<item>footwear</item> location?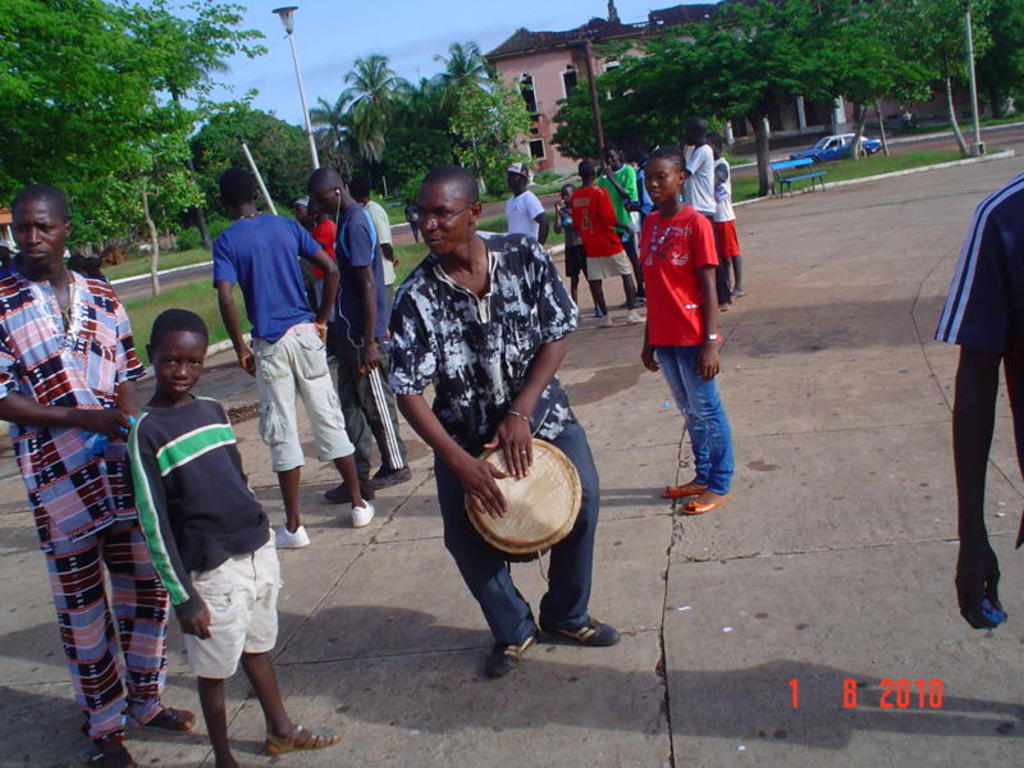
select_region(137, 709, 198, 736)
